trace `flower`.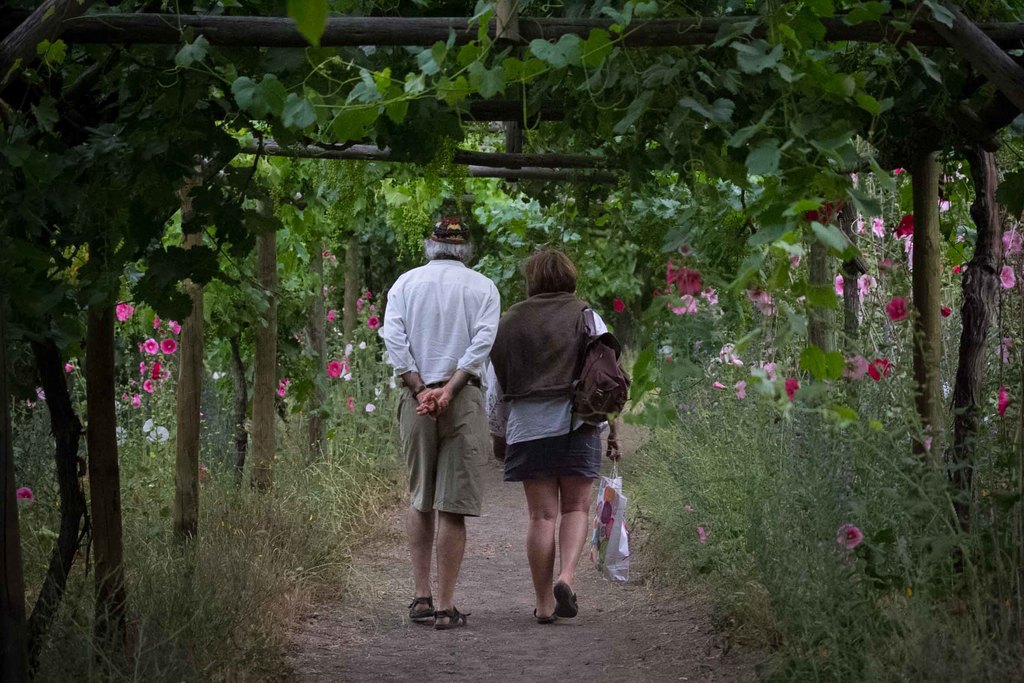
Traced to pyautogui.locateOnScreen(166, 317, 181, 335).
